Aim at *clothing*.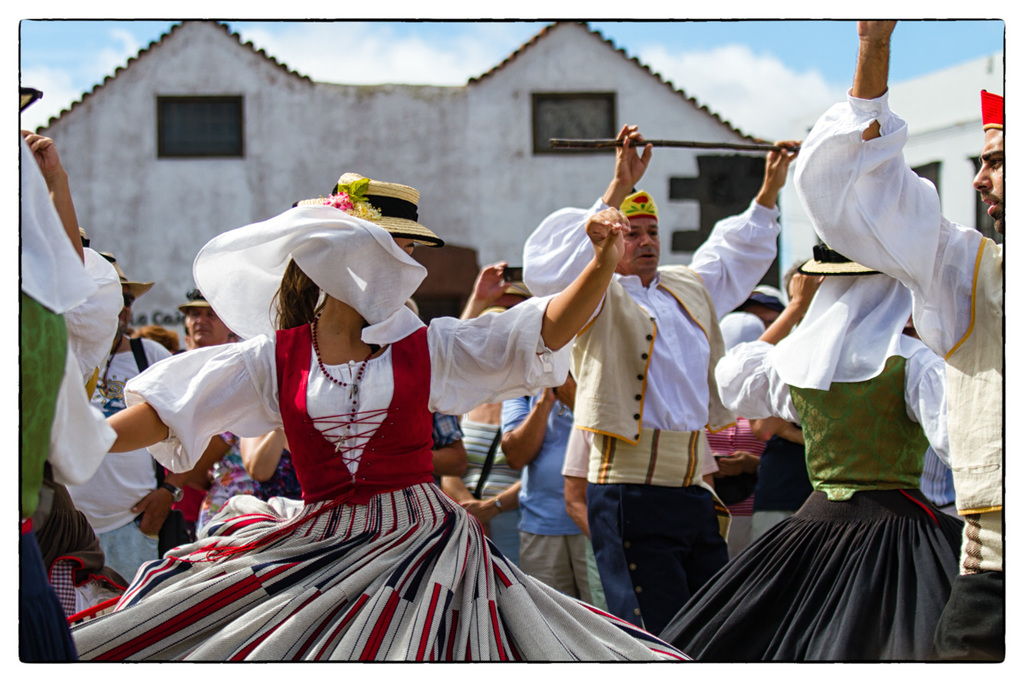
Aimed at {"left": 793, "top": 88, "right": 1015, "bottom": 675}.
